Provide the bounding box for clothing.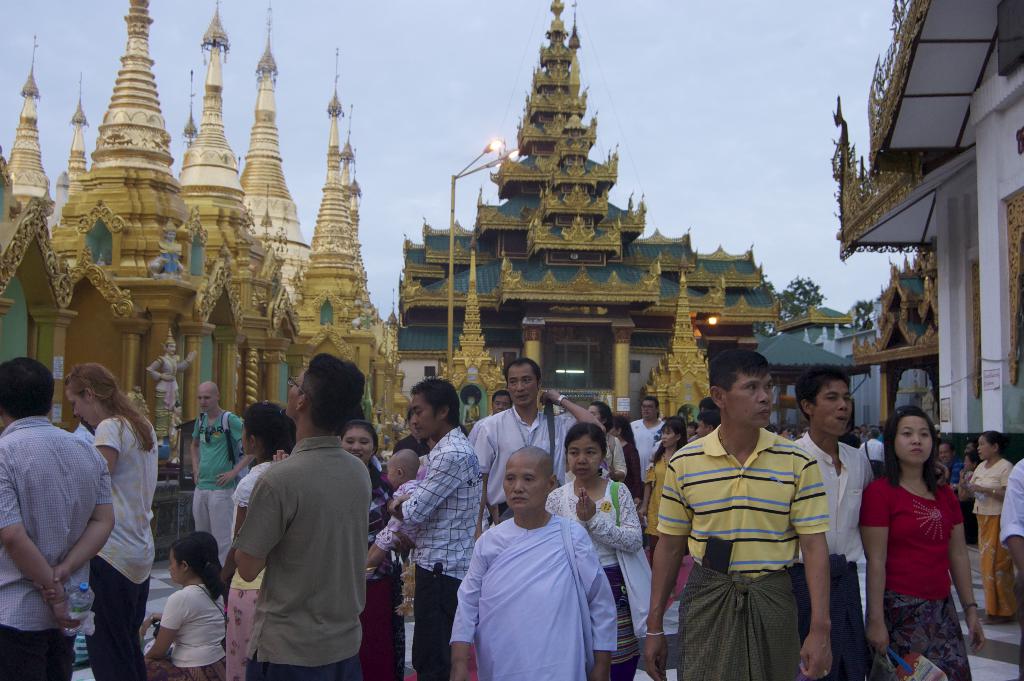
region(170, 410, 181, 460).
